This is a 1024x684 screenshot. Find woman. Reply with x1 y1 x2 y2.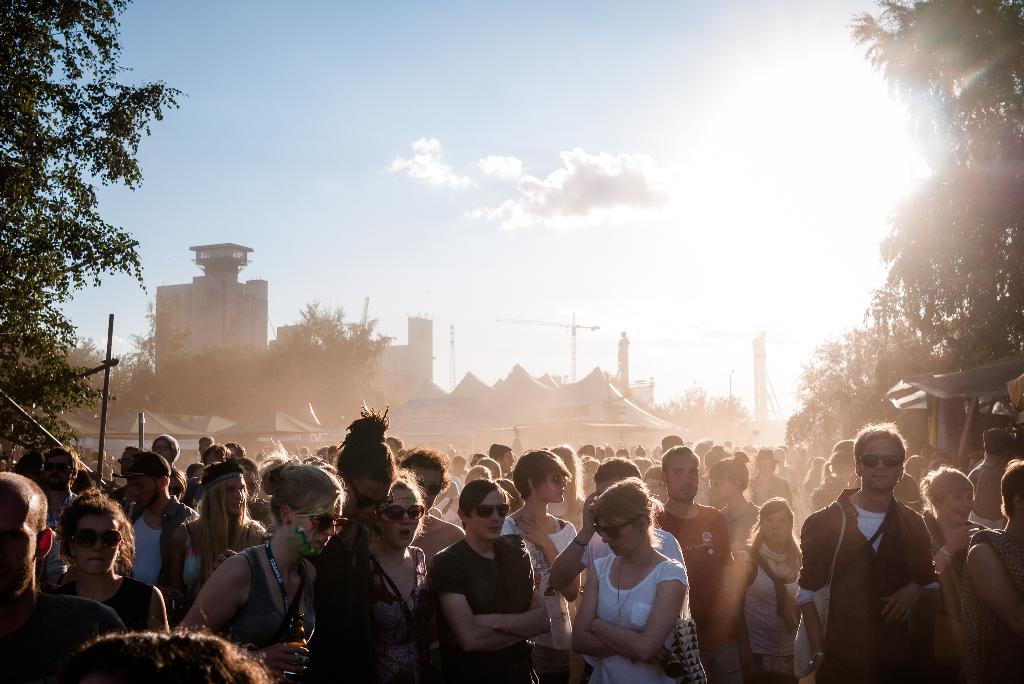
50 487 172 639.
